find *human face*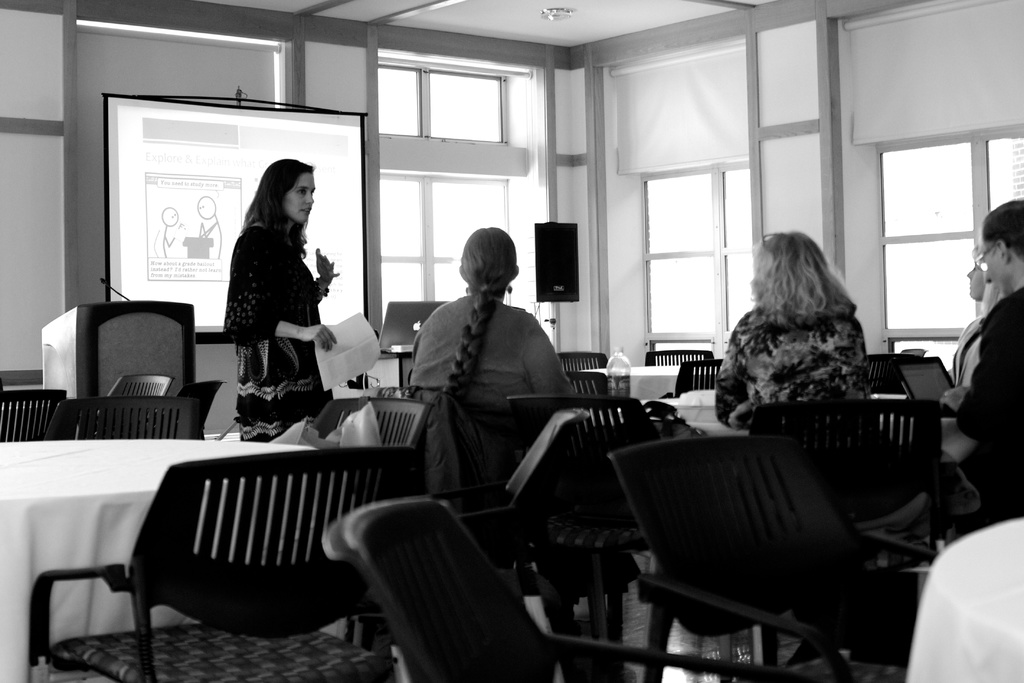
left=284, top=165, right=318, bottom=224
